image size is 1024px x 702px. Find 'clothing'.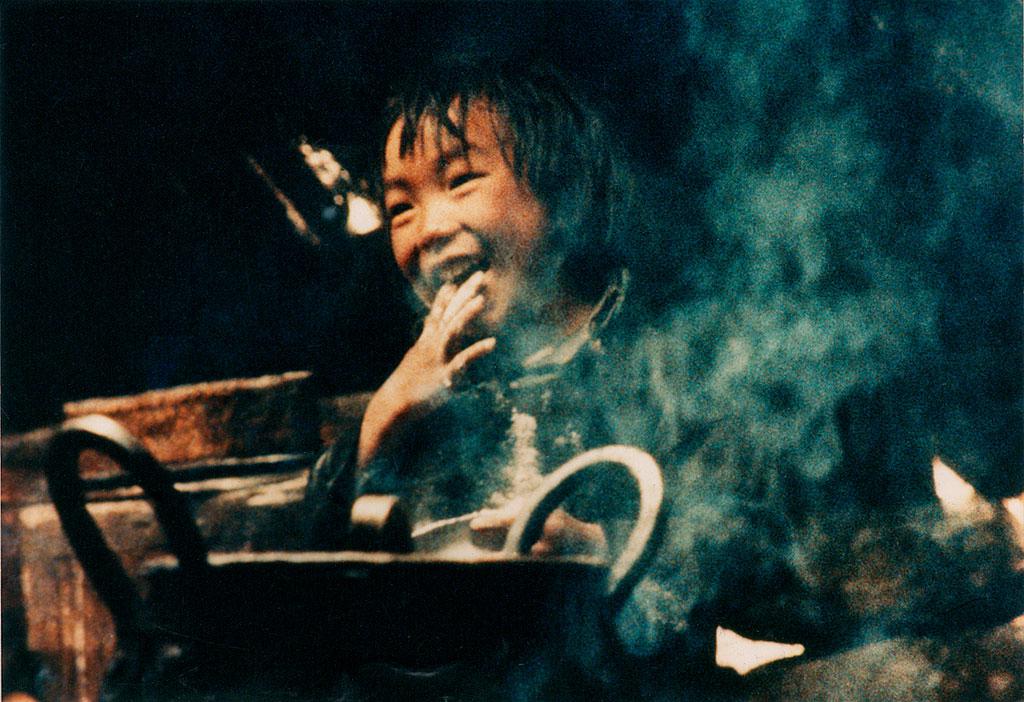
{"x1": 320, "y1": 229, "x2": 813, "y2": 651}.
